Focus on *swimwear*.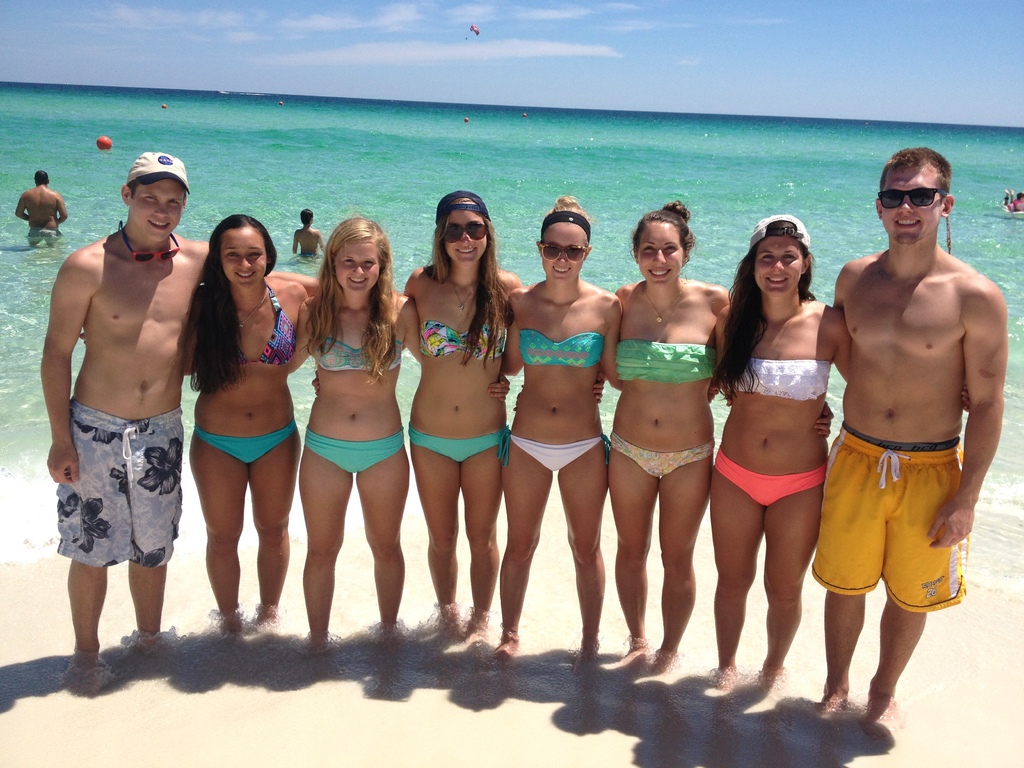
Focused at 189 424 305 467.
